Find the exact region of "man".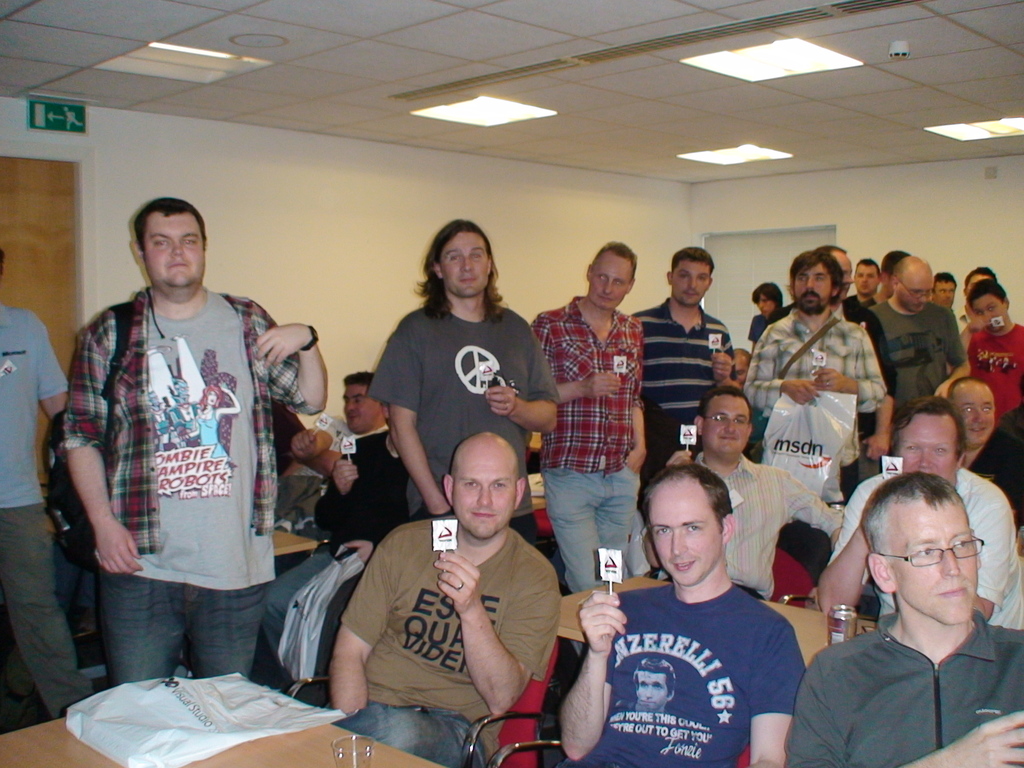
Exact region: (869, 256, 966, 471).
